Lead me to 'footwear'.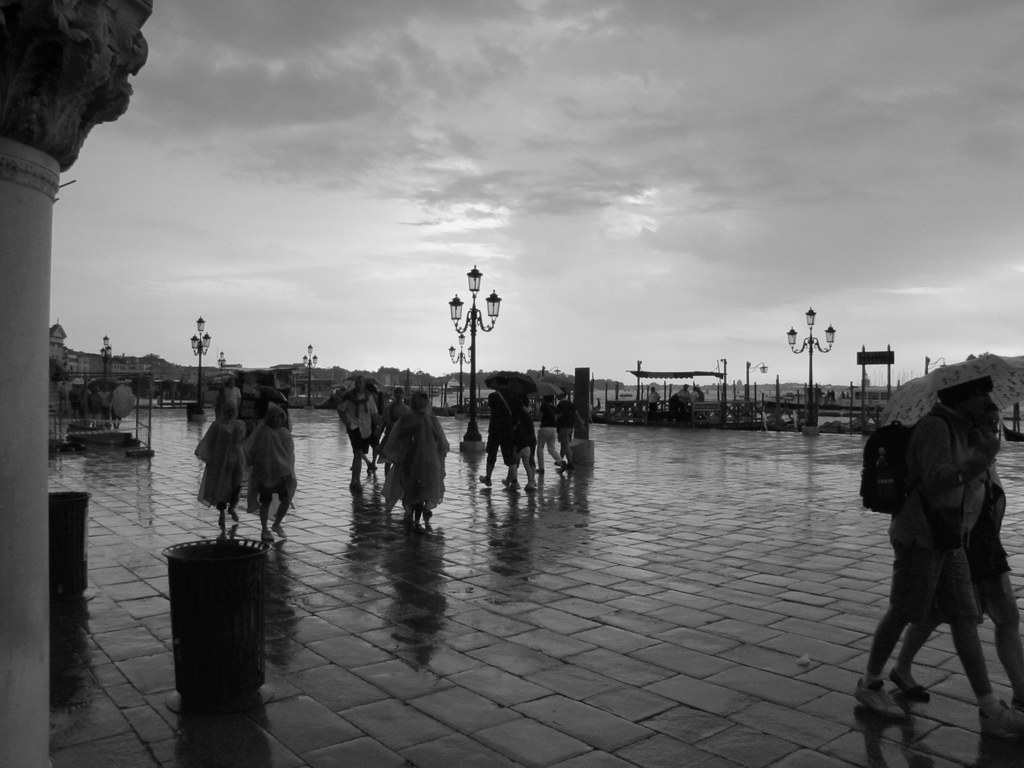
Lead to (left=226, top=511, right=239, bottom=523).
